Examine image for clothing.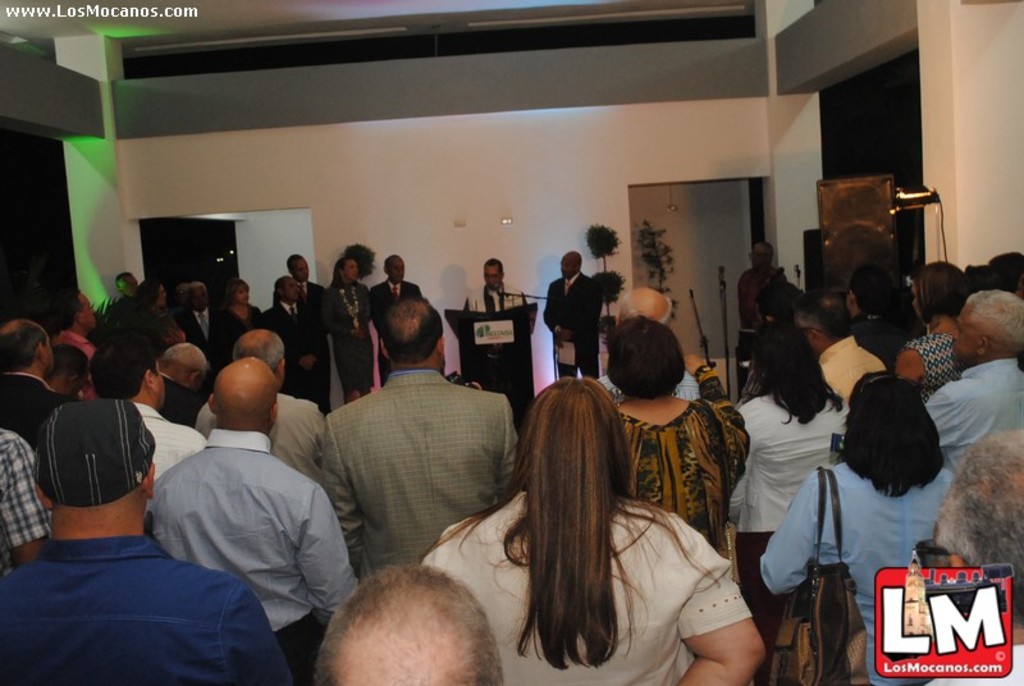
Examination result: [0,375,77,443].
